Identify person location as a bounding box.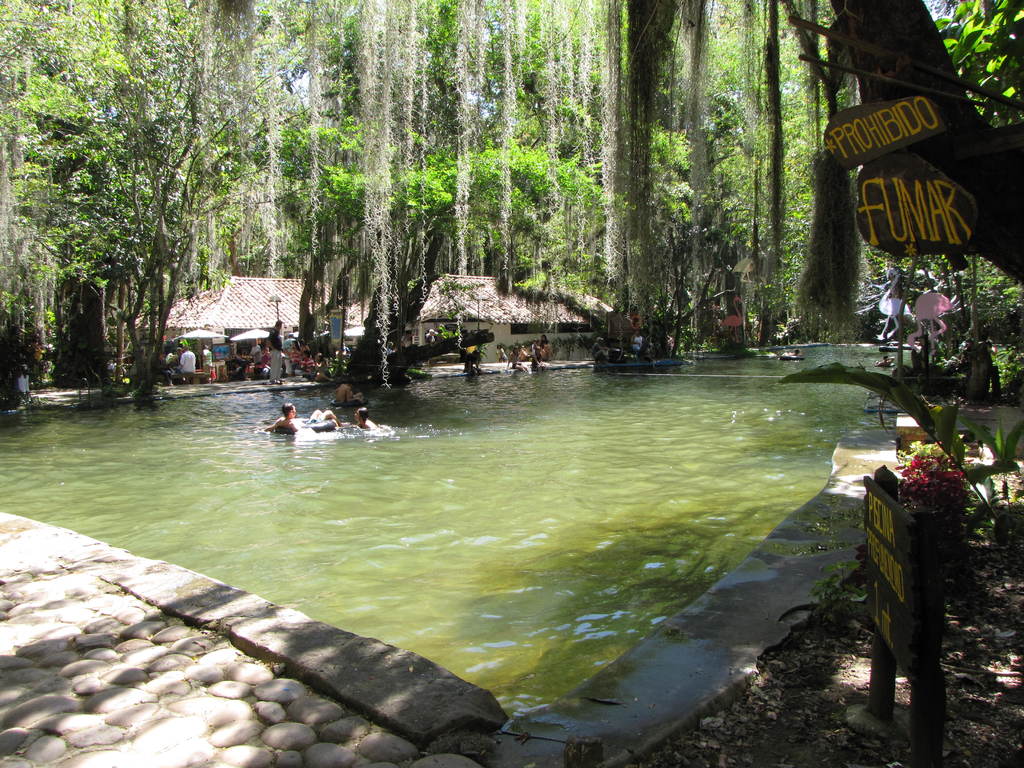
pyautogui.locateOnScreen(628, 329, 643, 360).
